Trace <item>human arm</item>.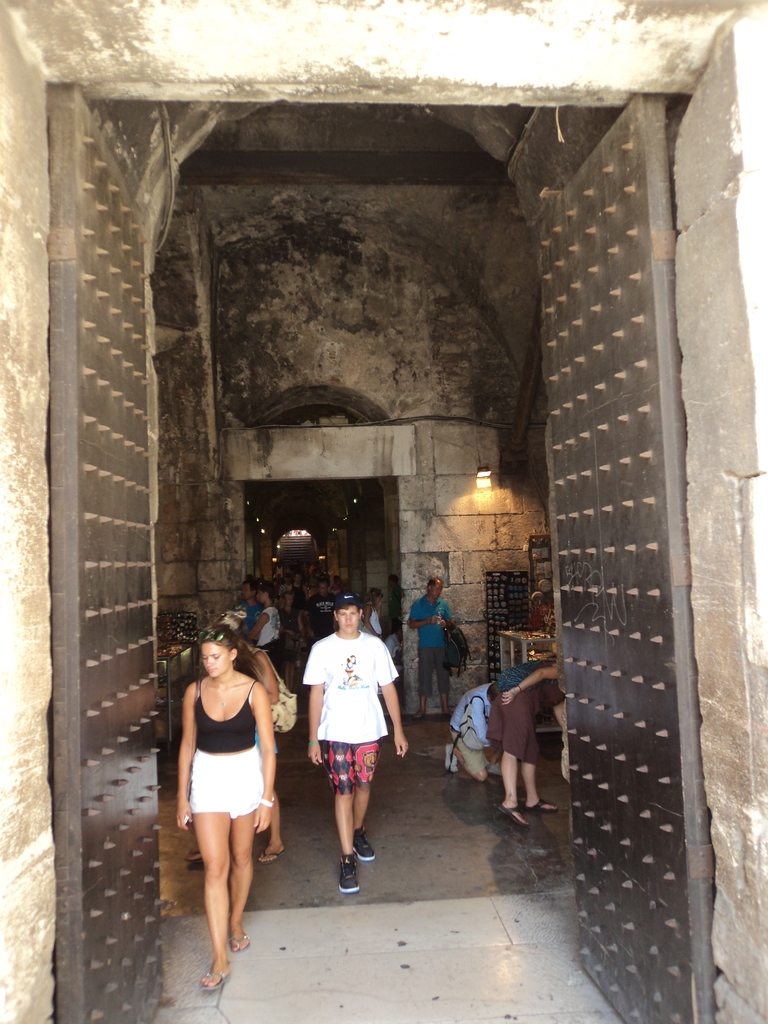
Traced to {"left": 251, "top": 621, "right": 263, "bottom": 634}.
